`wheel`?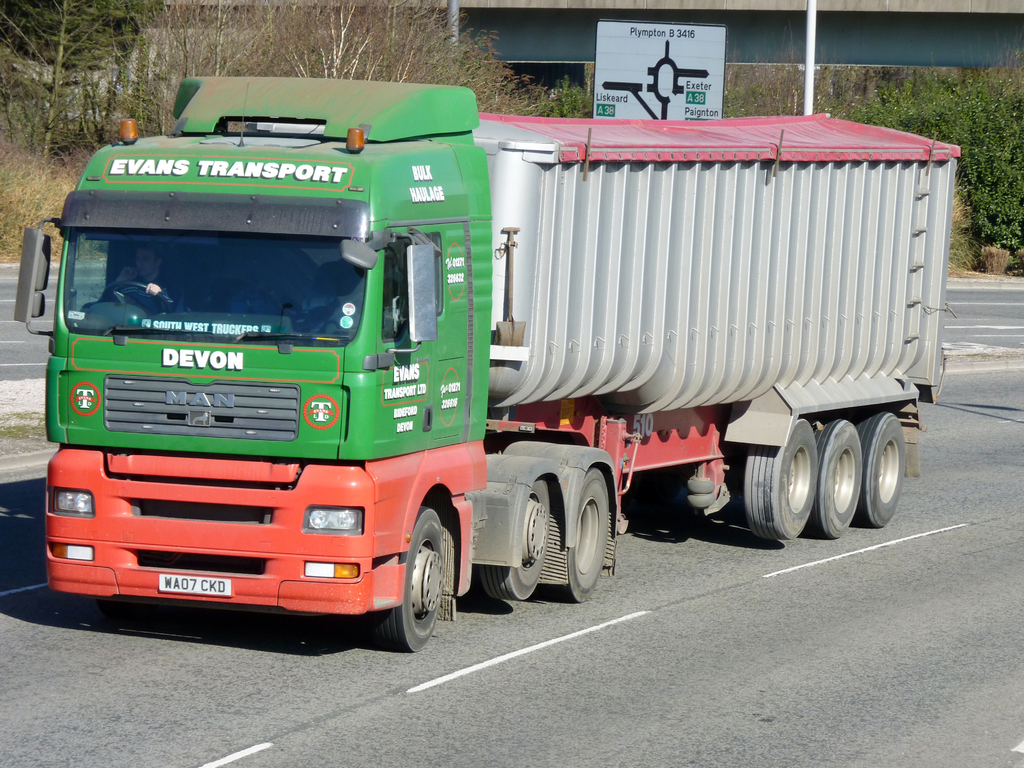
[x1=747, y1=420, x2=817, y2=538]
